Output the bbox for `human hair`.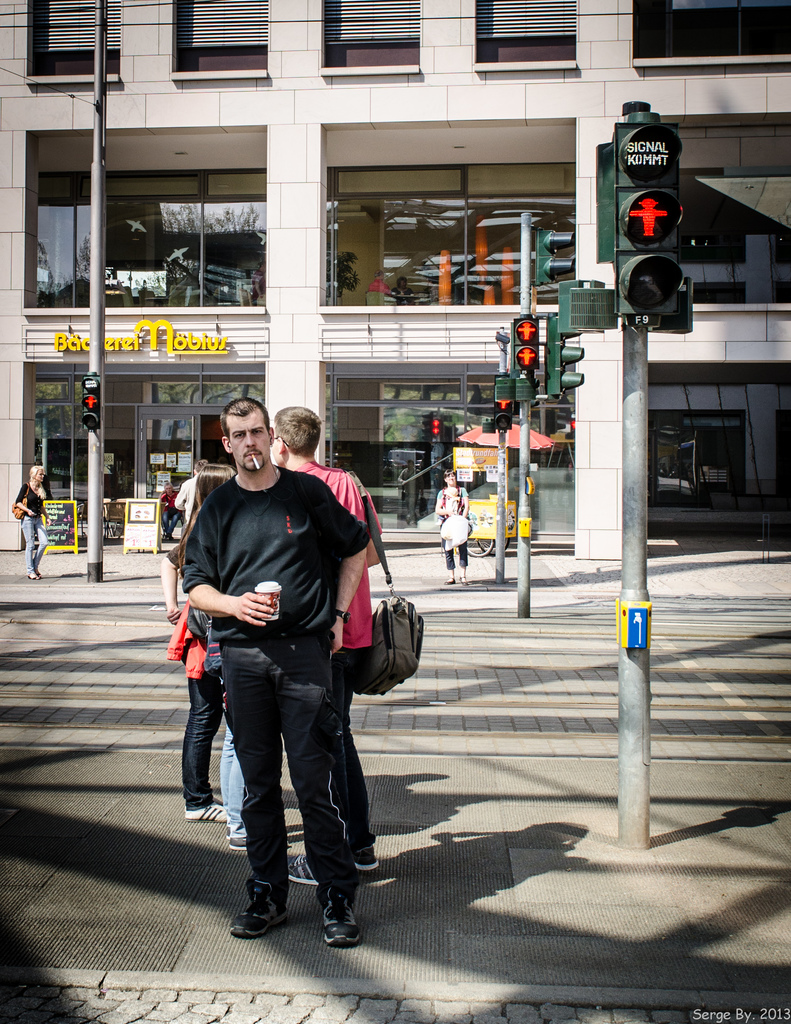
[28, 463, 49, 502].
